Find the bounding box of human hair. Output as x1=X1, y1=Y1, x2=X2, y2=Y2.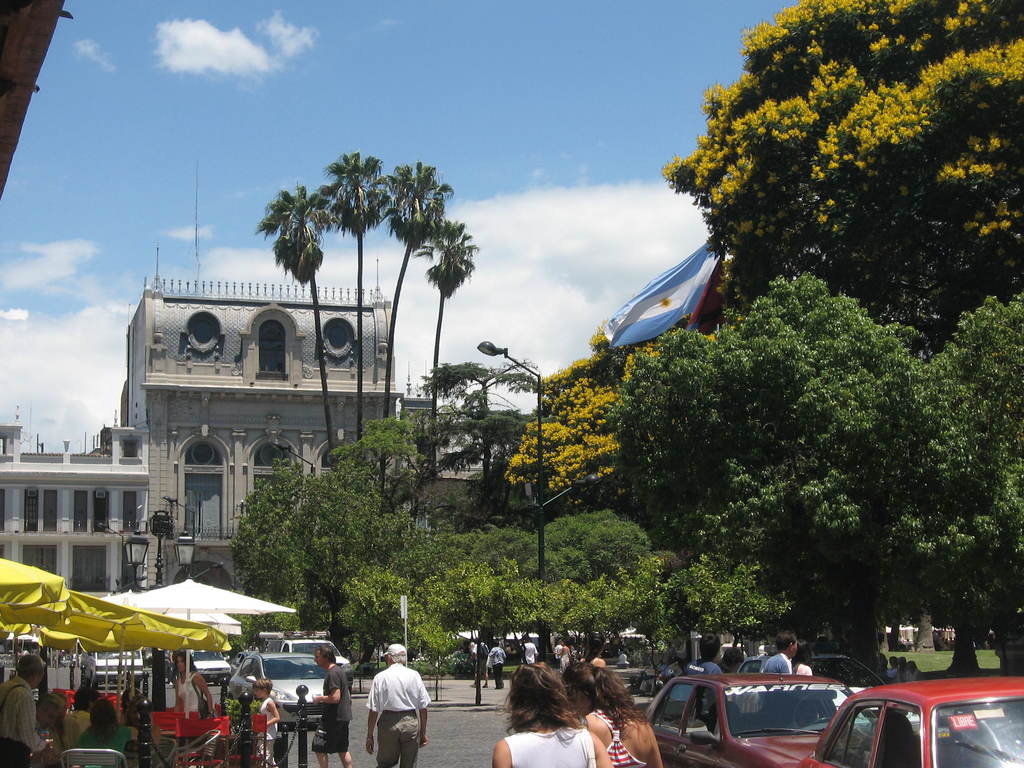
x1=15, y1=654, x2=42, y2=684.
